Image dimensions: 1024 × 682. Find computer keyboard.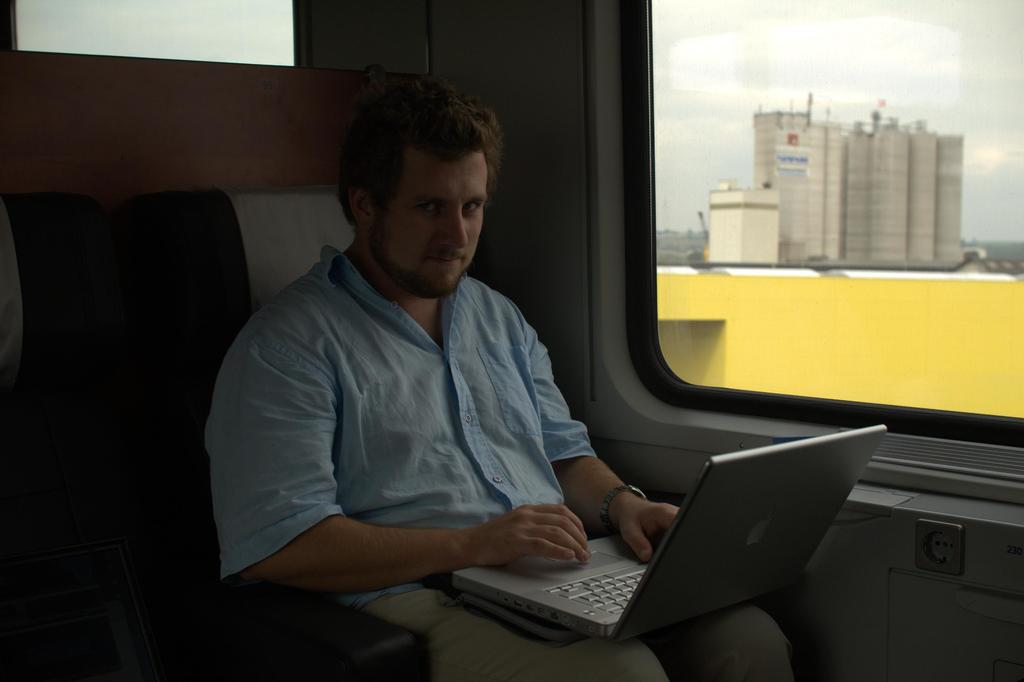
bbox=(543, 561, 646, 621).
